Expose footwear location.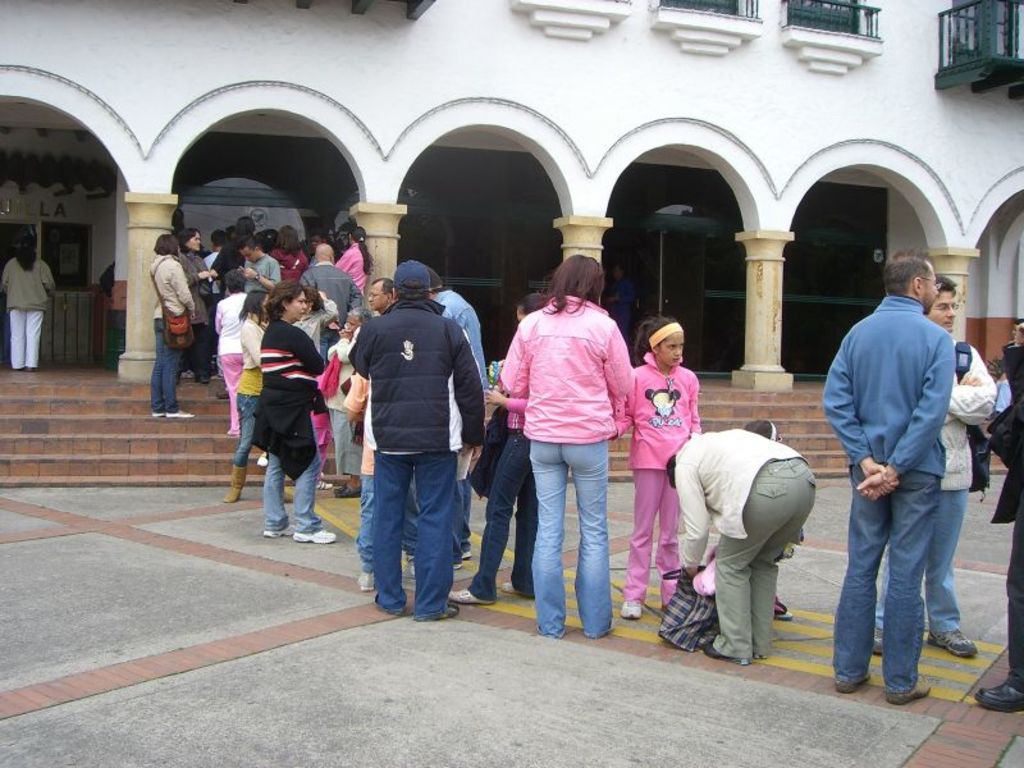
Exposed at (777,612,795,622).
